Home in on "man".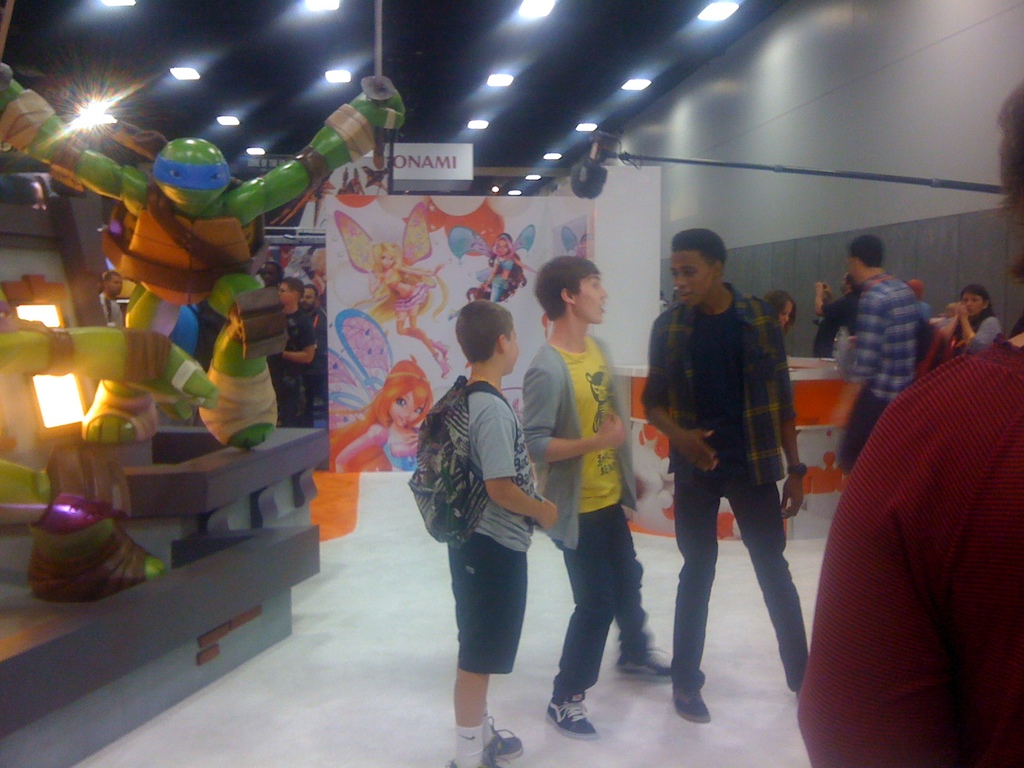
Homed in at x1=98, y1=271, x2=124, y2=326.
